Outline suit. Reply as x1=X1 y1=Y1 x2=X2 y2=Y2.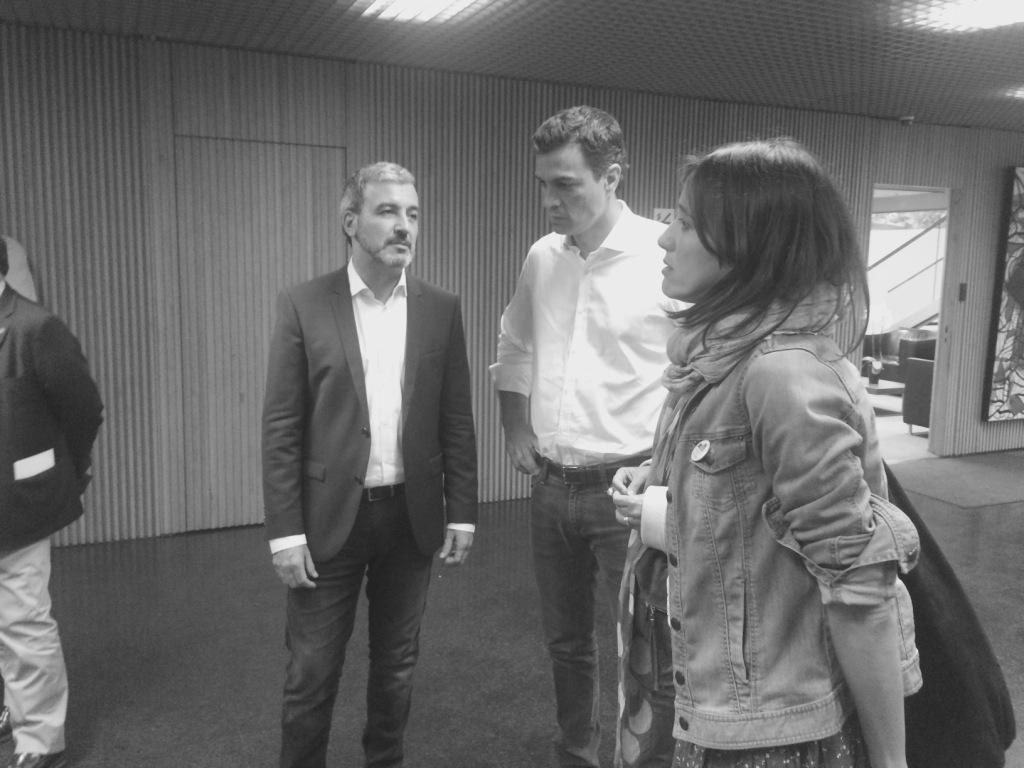
x1=0 y1=277 x2=105 y2=751.
